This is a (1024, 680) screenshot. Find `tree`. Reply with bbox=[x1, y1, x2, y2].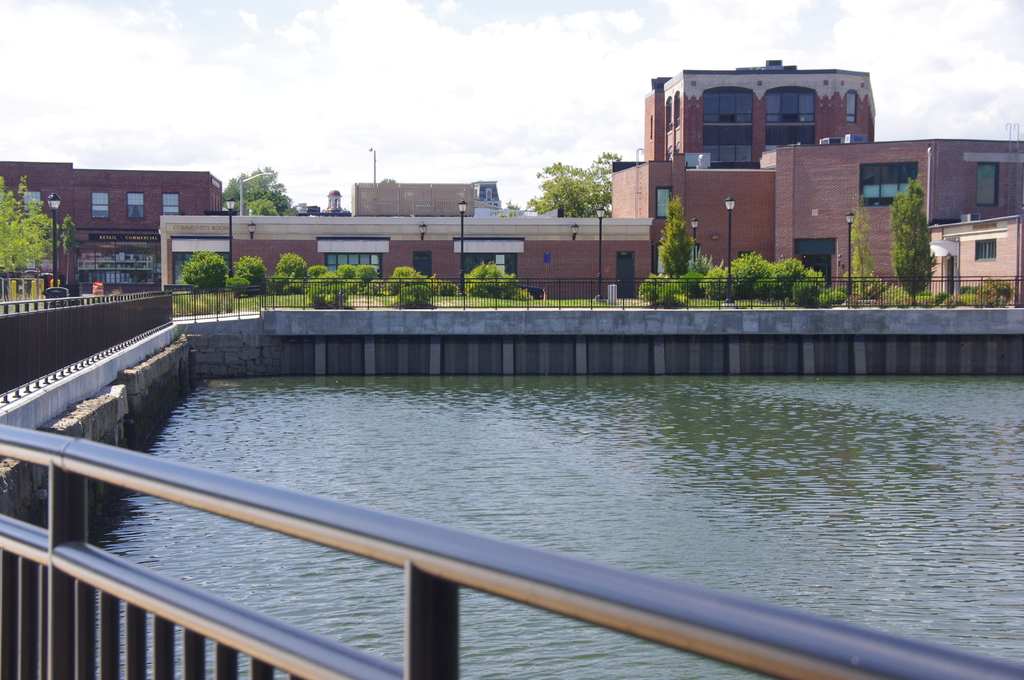
bbox=[270, 252, 309, 293].
